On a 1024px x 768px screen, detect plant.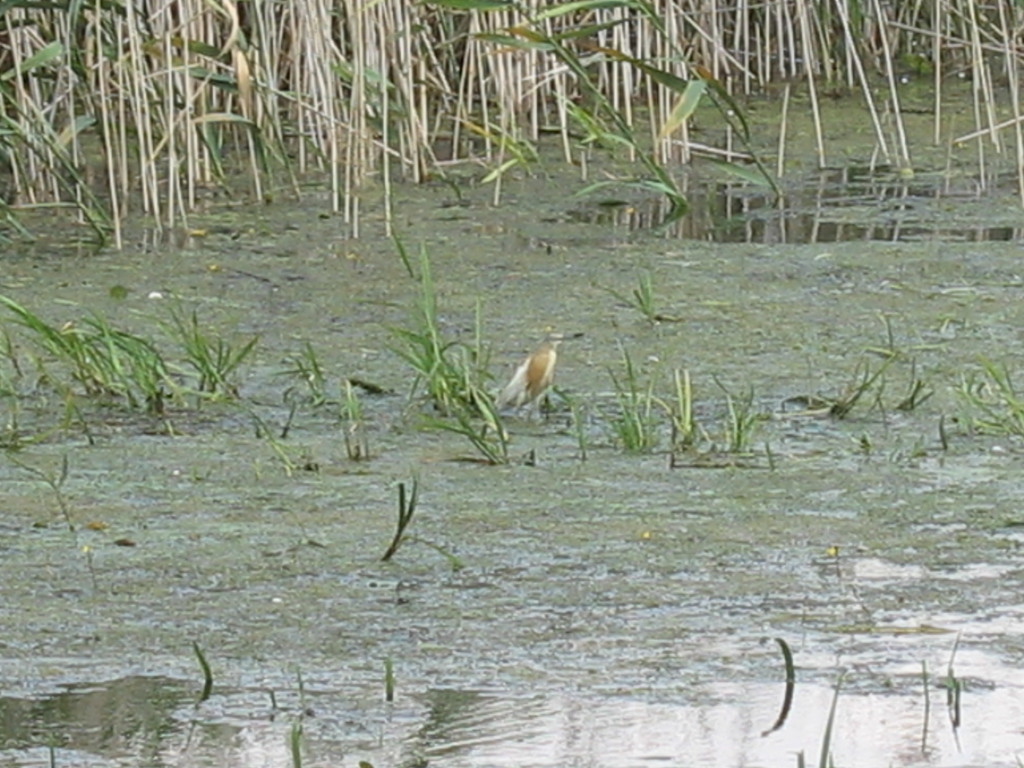
x1=392, y1=248, x2=491, y2=412.
